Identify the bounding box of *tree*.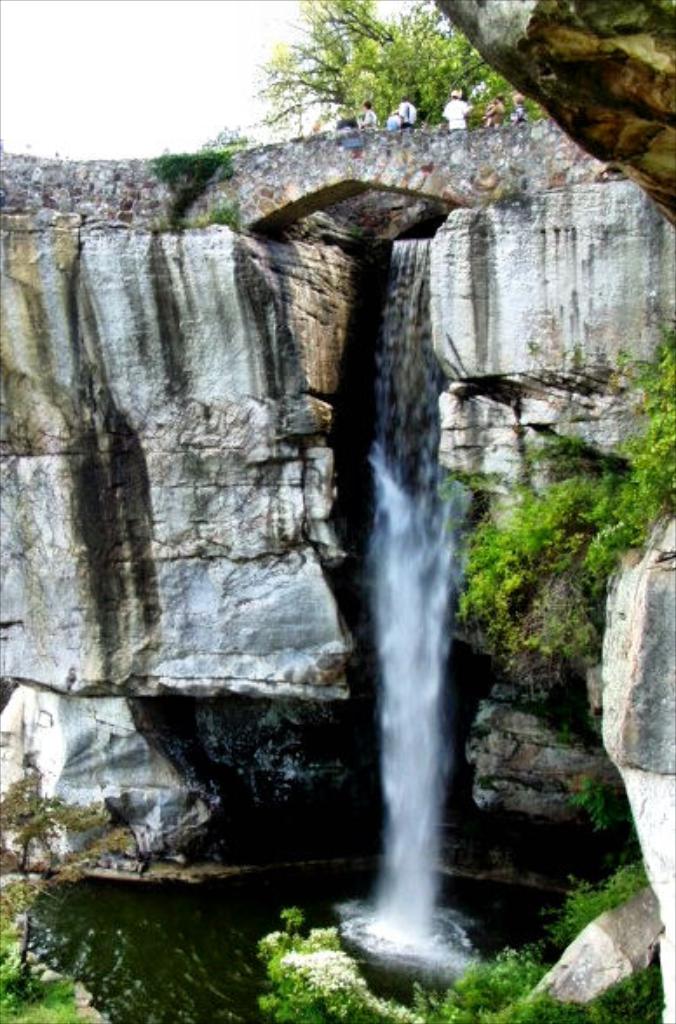
<bbox>254, 2, 517, 127</bbox>.
